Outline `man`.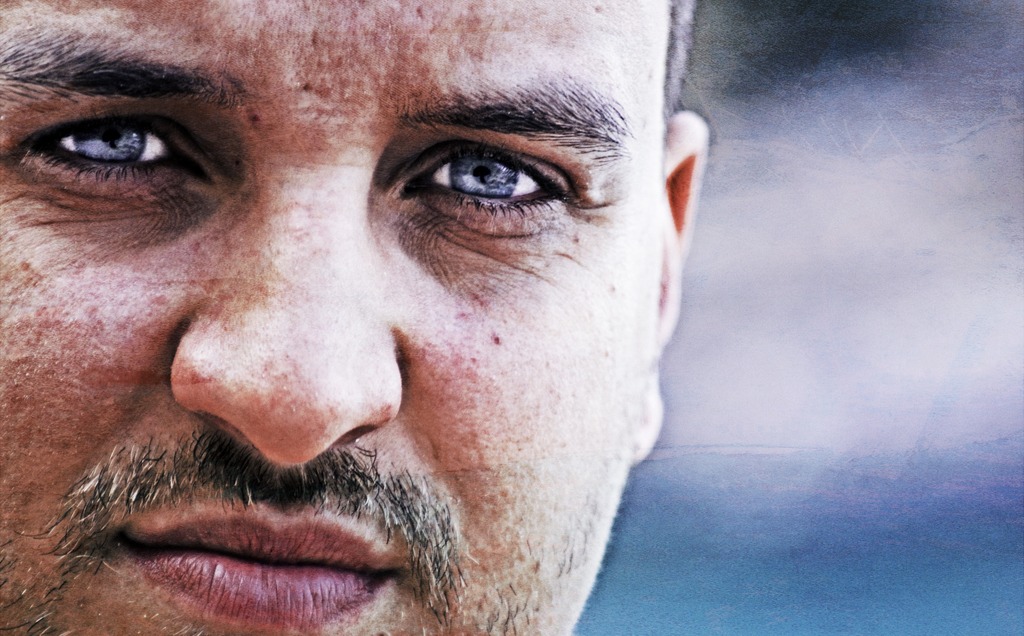
Outline: bbox=[0, 17, 792, 635].
